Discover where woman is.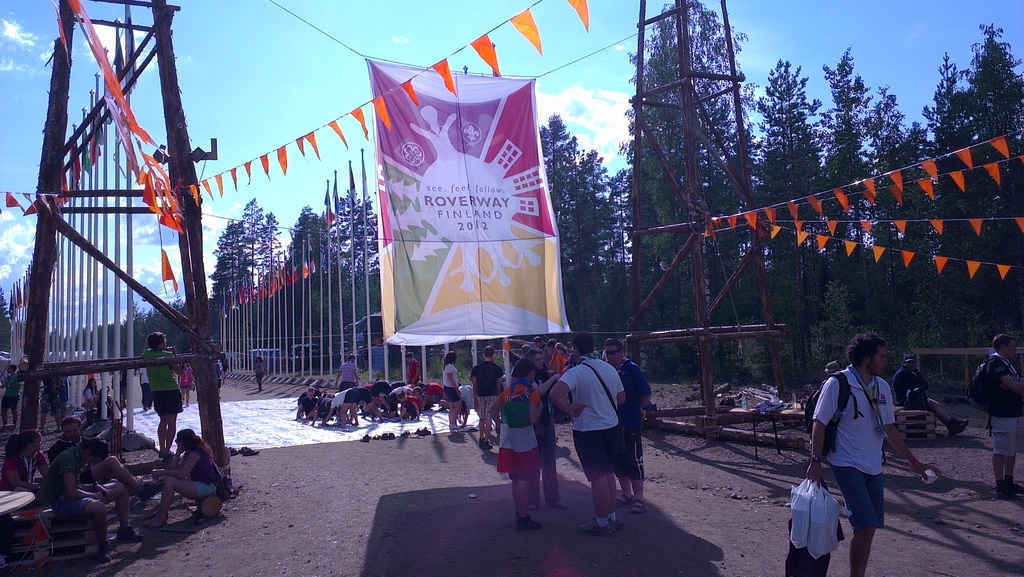
Discovered at 551 344 570 377.
